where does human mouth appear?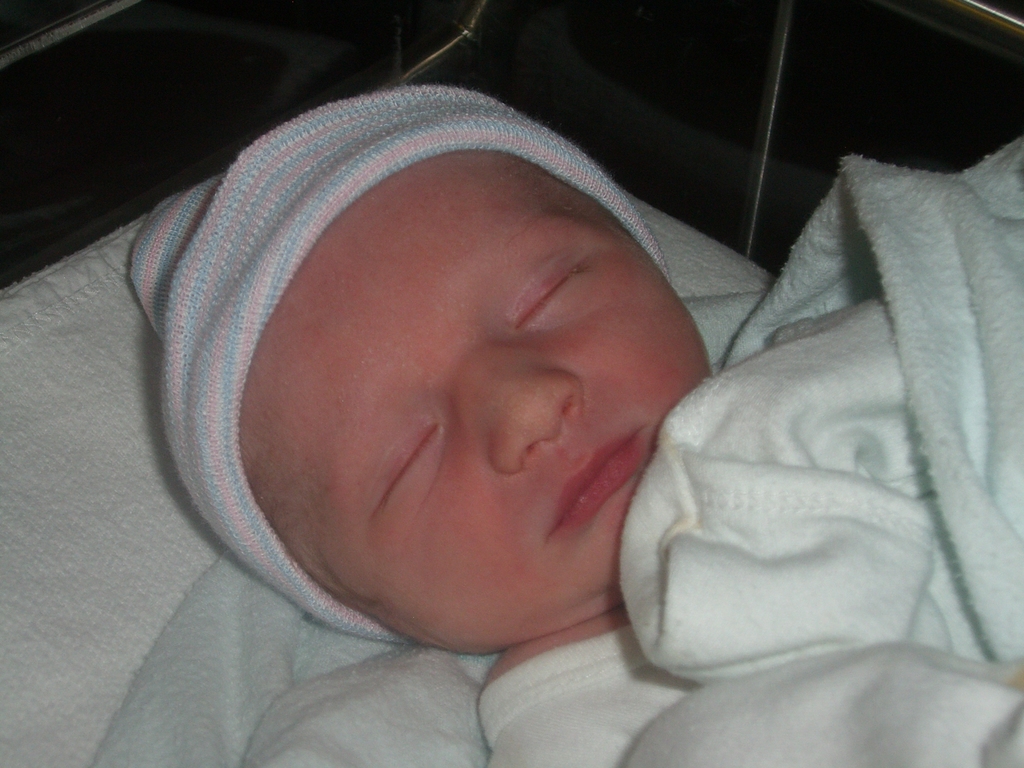
Appears at detection(546, 422, 660, 537).
